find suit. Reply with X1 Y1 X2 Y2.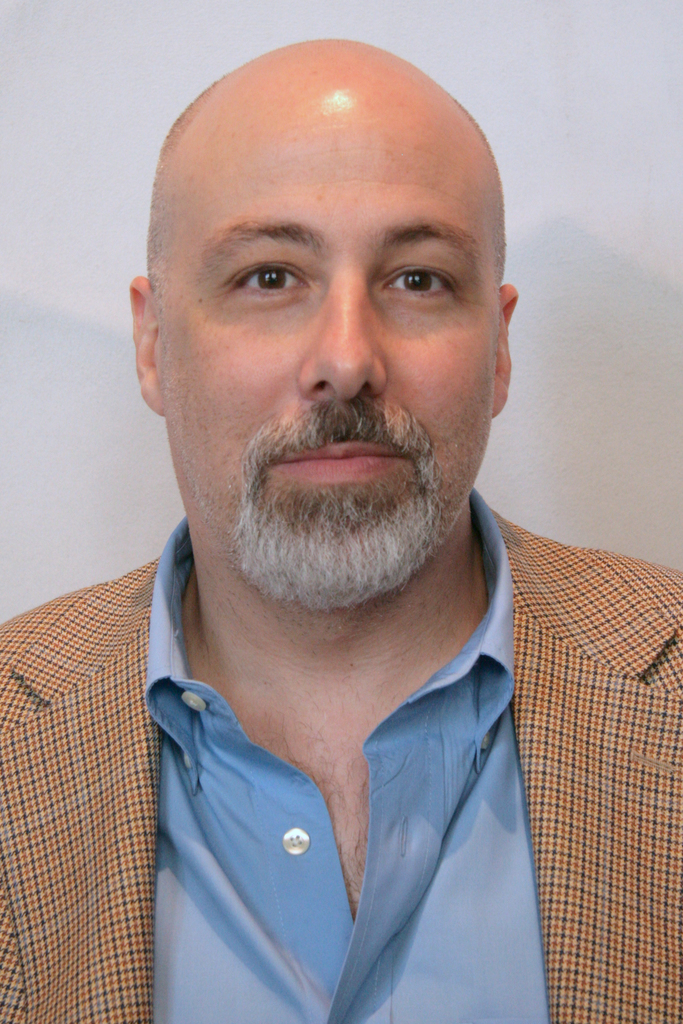
0 488 682 1023.
